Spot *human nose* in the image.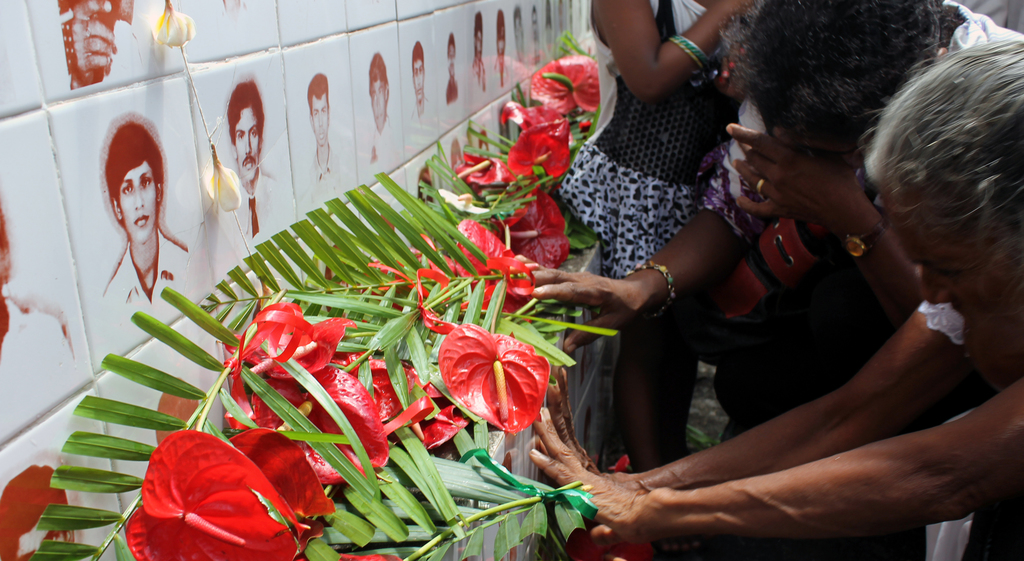
*human nose* found at 246,136,254,152.
